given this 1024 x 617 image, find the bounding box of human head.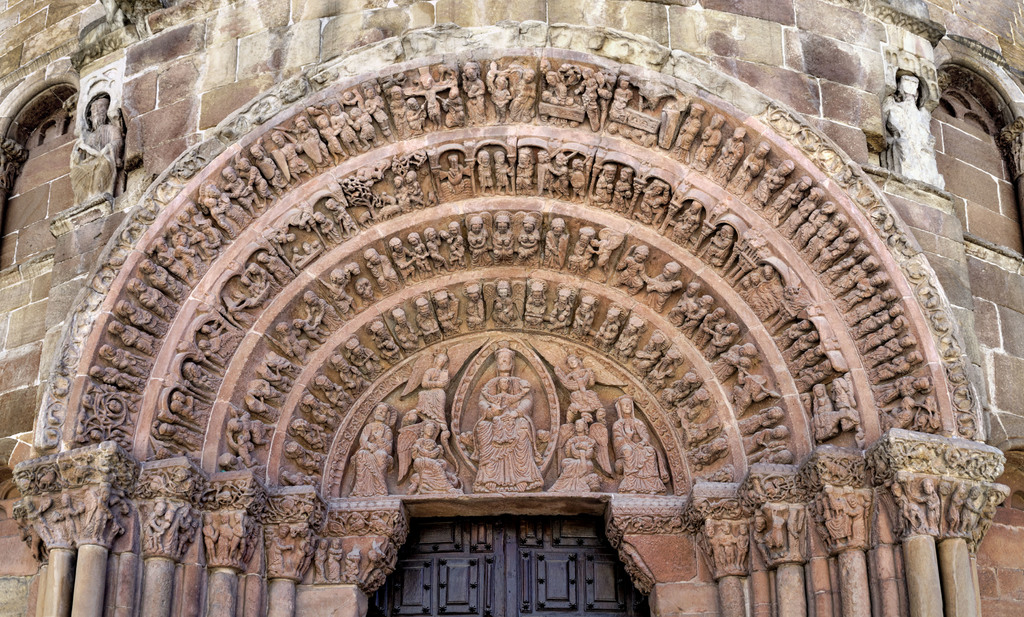
region(869, 271, 887, 285).
